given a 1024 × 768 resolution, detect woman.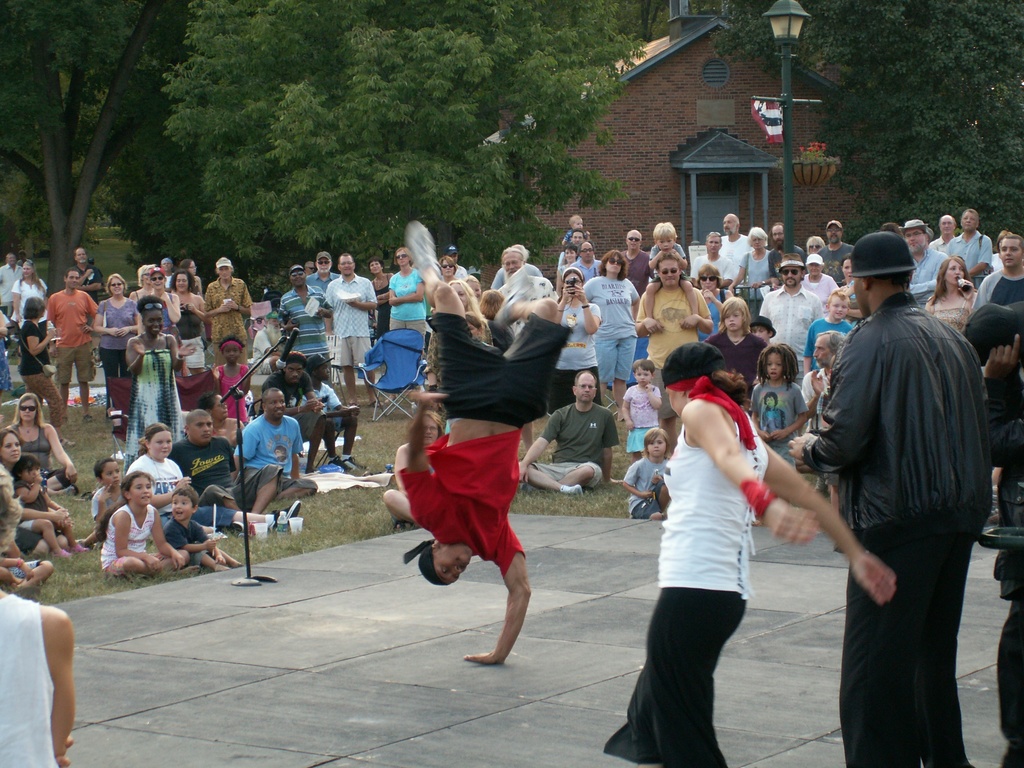
<region>138, 275, 182, 351</region>.
